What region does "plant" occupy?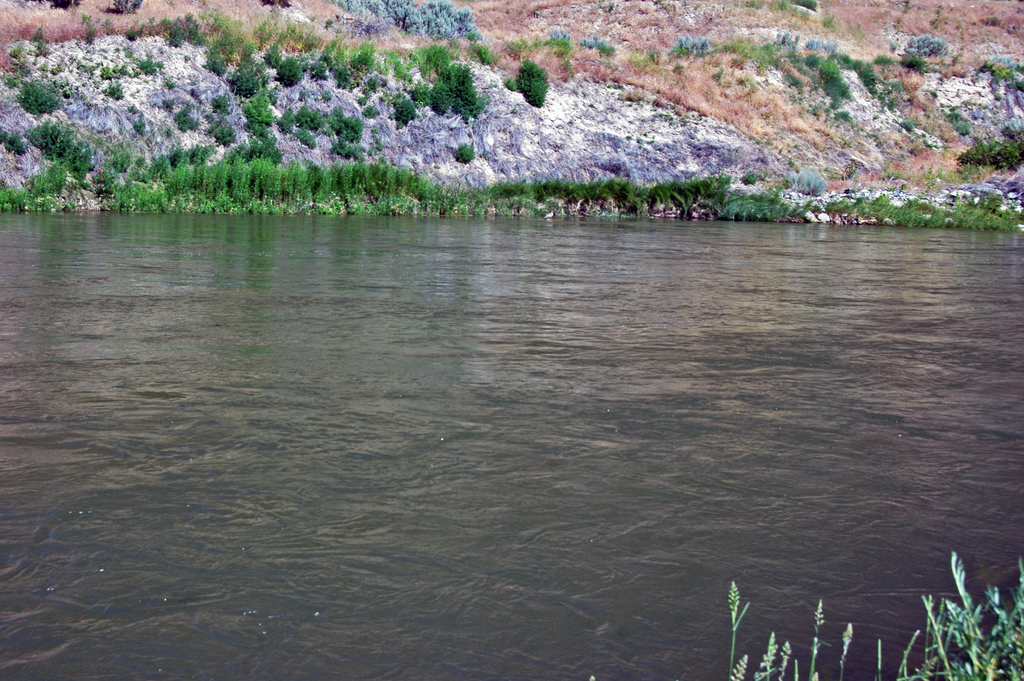
crop(1016, 75, 1023, 97).
